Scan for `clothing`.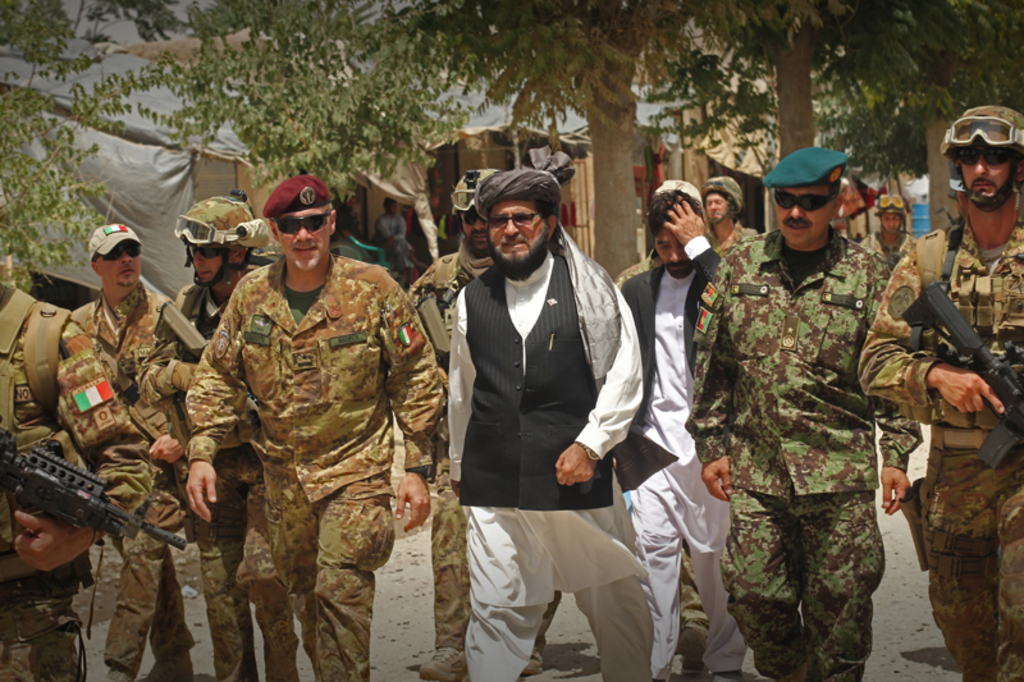
Scan result: x1=376, y1=211, x2=407, y2=255.
